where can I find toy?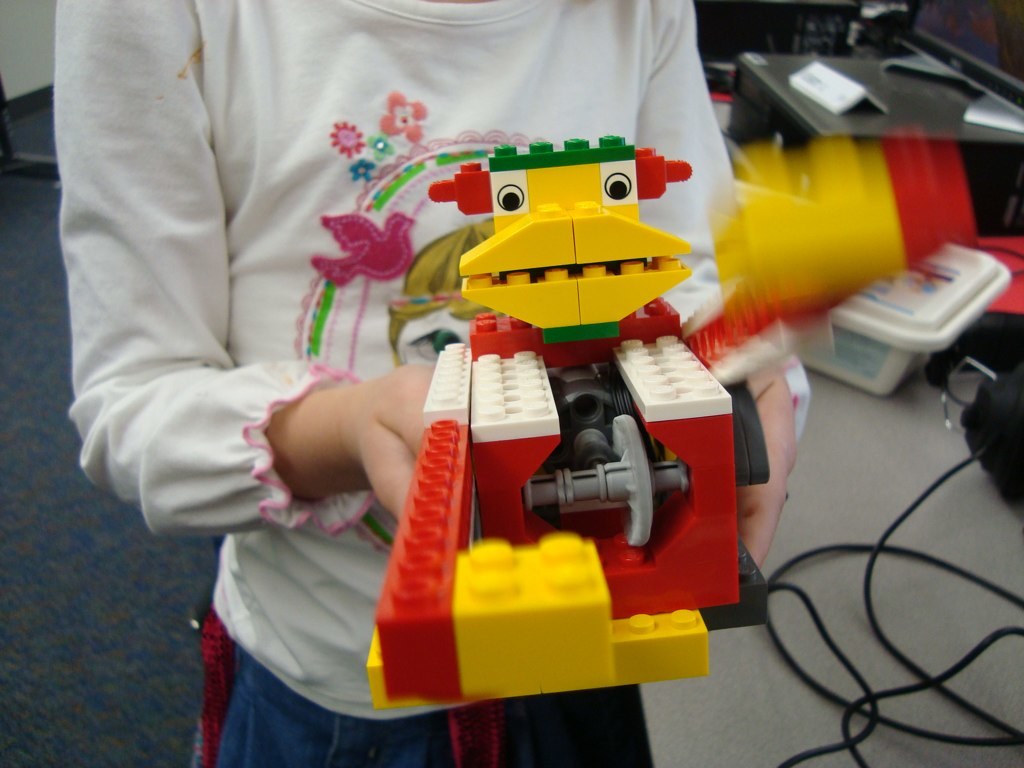
You can find it at box(729, 127, 904, 318).
